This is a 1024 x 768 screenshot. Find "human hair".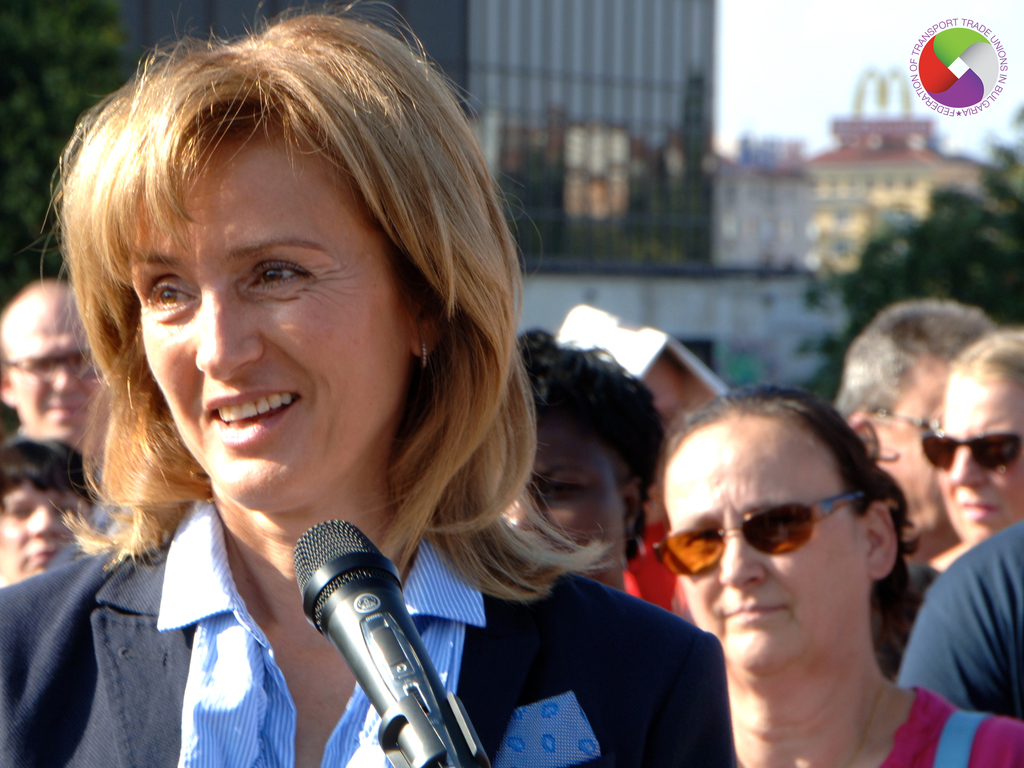
Bounding box: <bbox>54, 4, 520, 626</bbox>.
